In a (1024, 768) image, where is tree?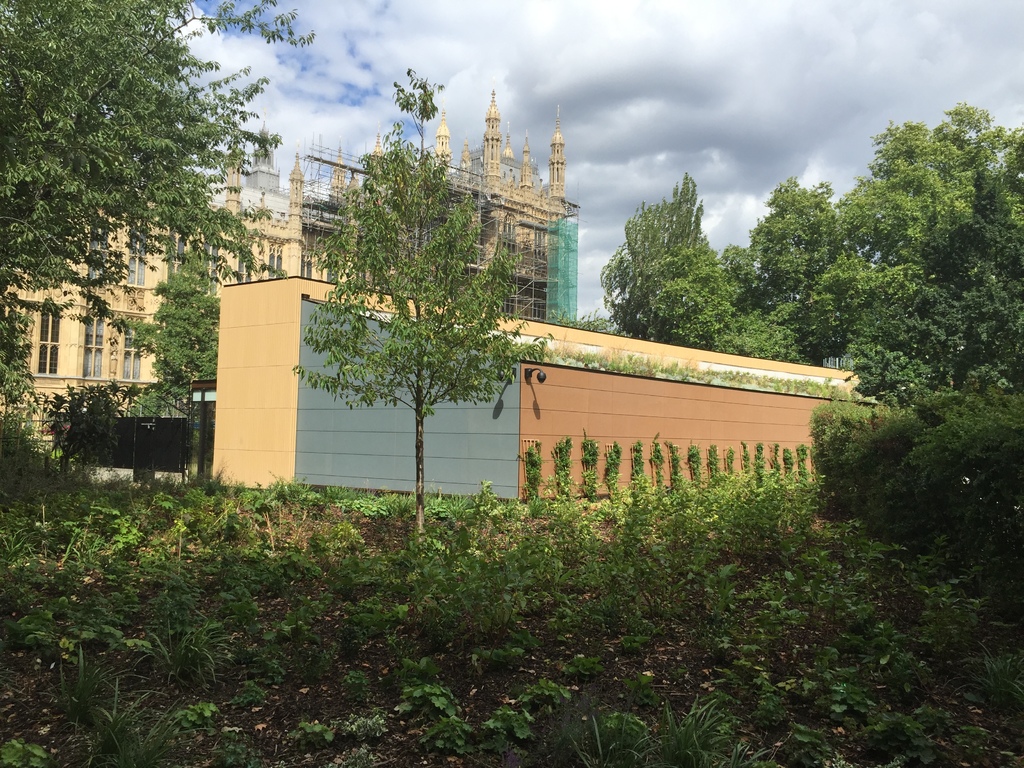
locate(1, 316, 38, 430).
